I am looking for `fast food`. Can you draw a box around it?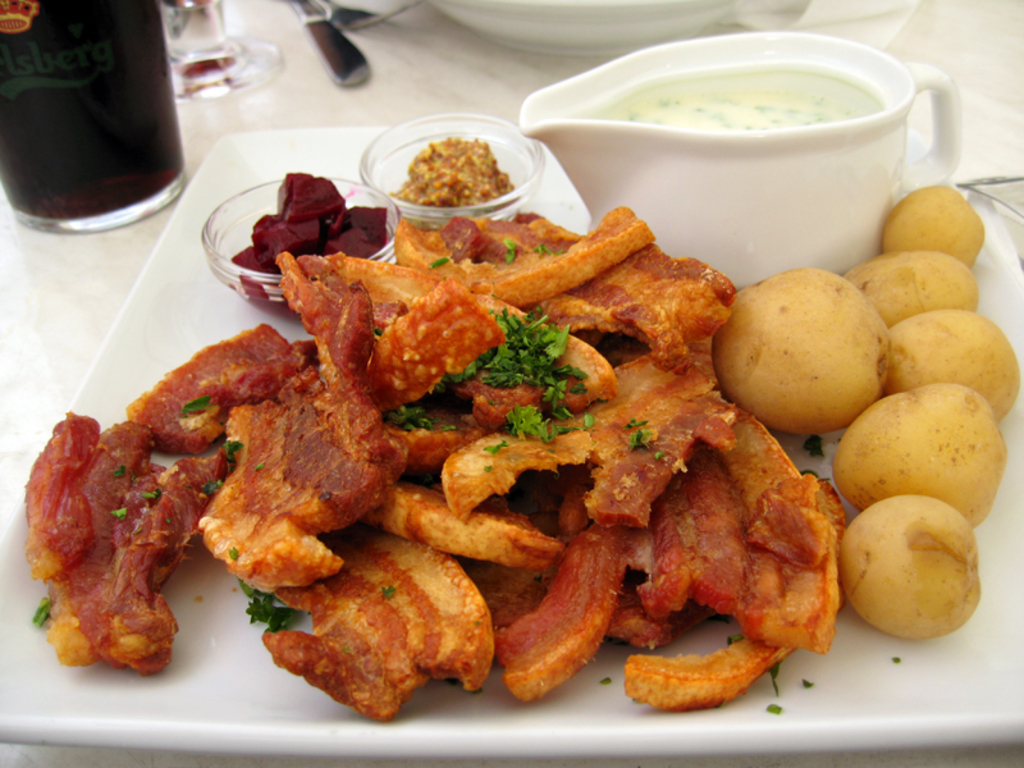
Sure, the bounding box is rect(243, 540, 503, 713).
